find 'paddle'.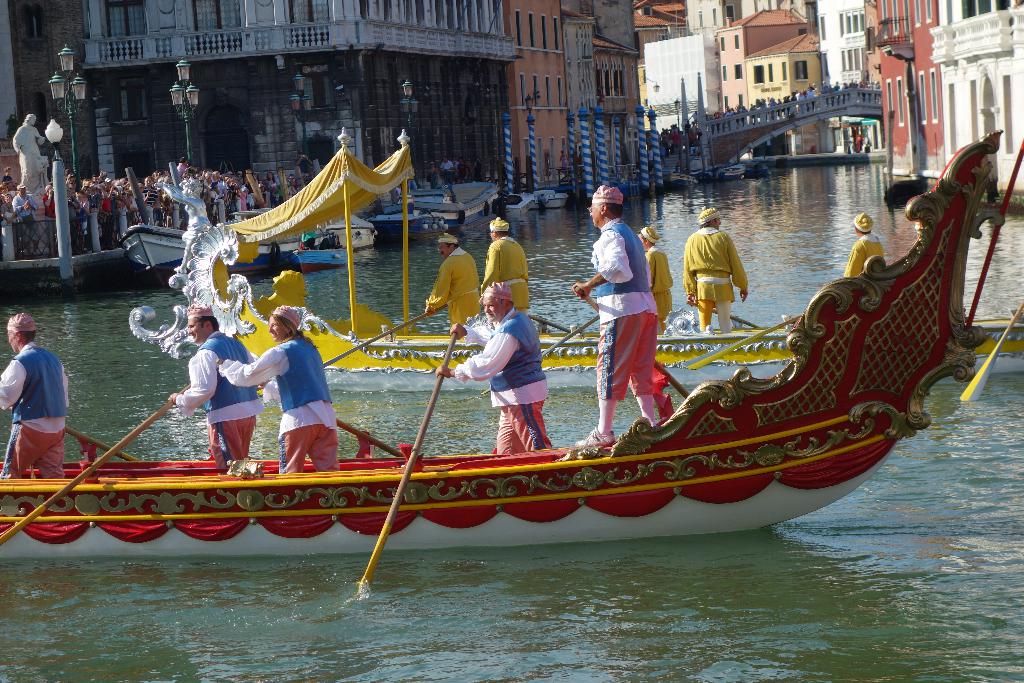
217 360 401 459.
